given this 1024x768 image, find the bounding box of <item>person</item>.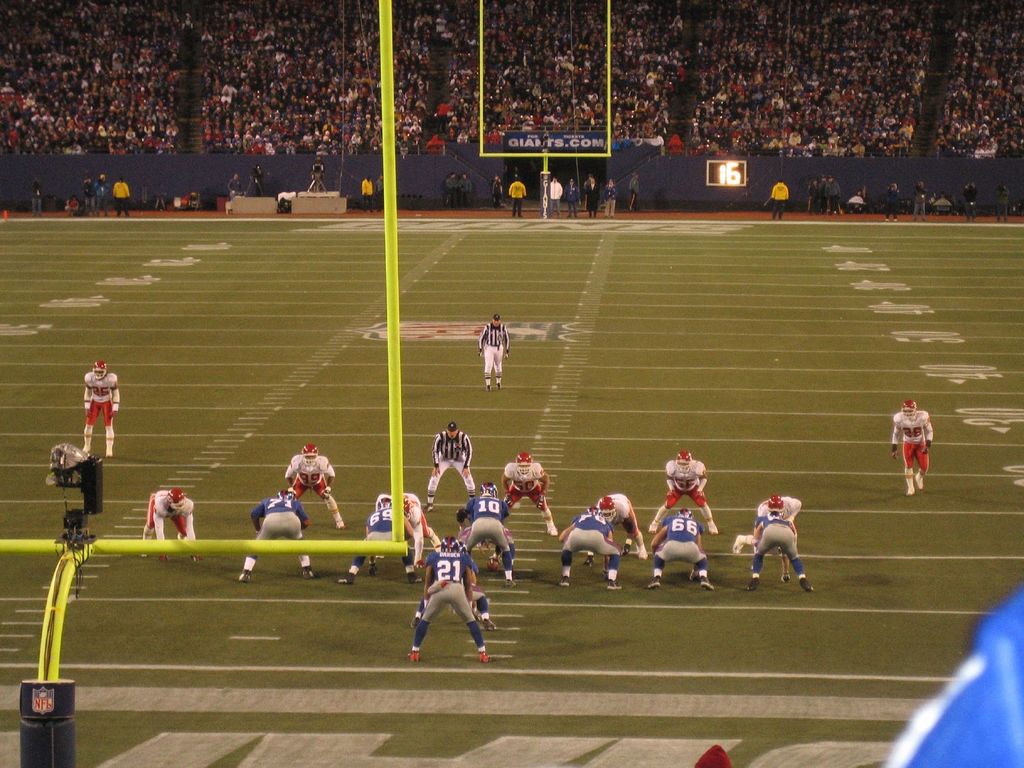
bbox=[539, 178, 560, 219].
